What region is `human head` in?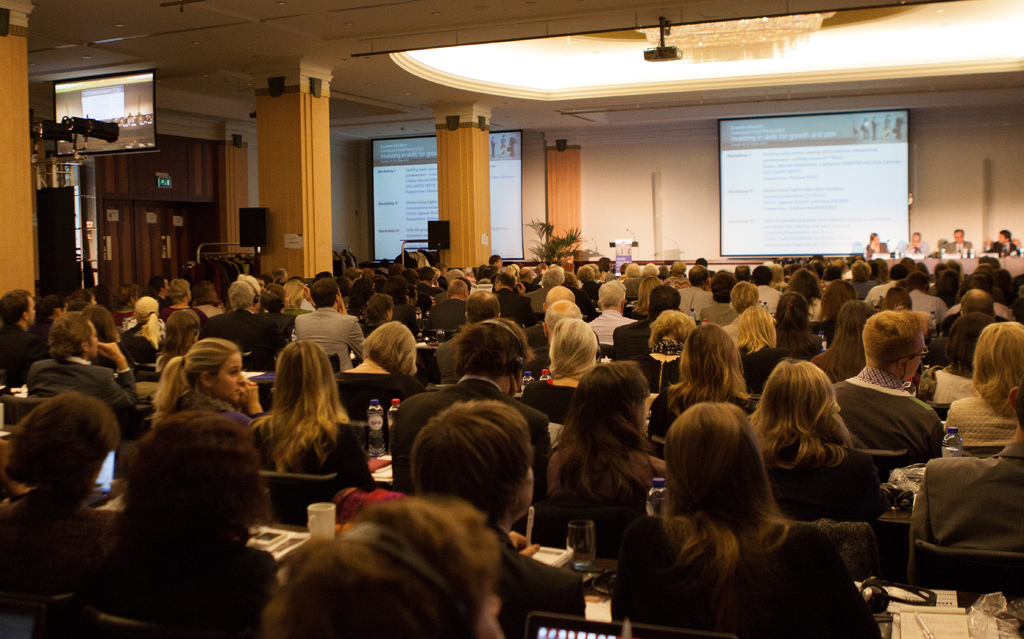
x1=899 y1=256 x2=916 y2=271.
